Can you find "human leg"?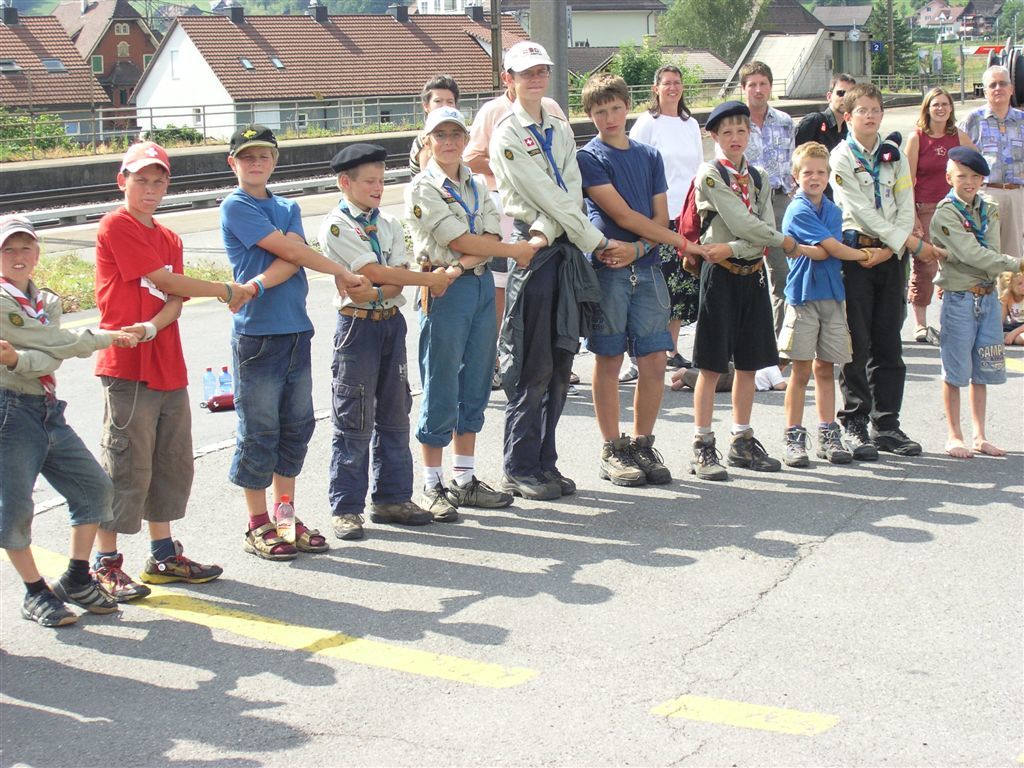
Yes, bounding box: 684,260,723,484.
